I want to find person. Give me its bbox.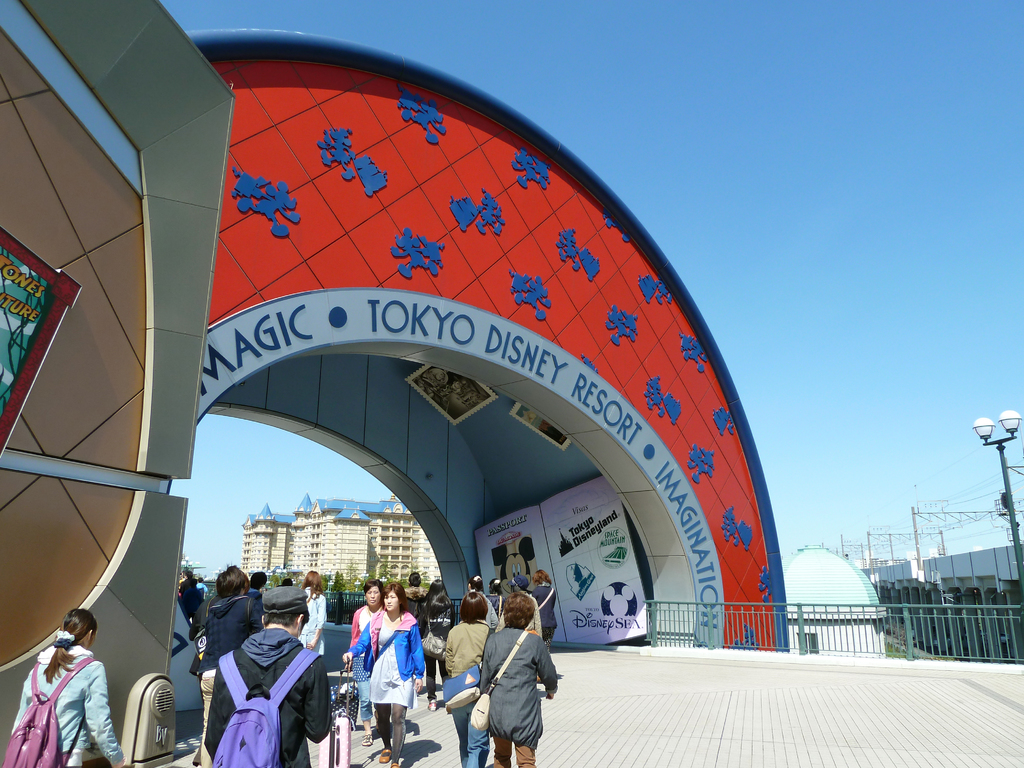
11, 604, 122, 767.
